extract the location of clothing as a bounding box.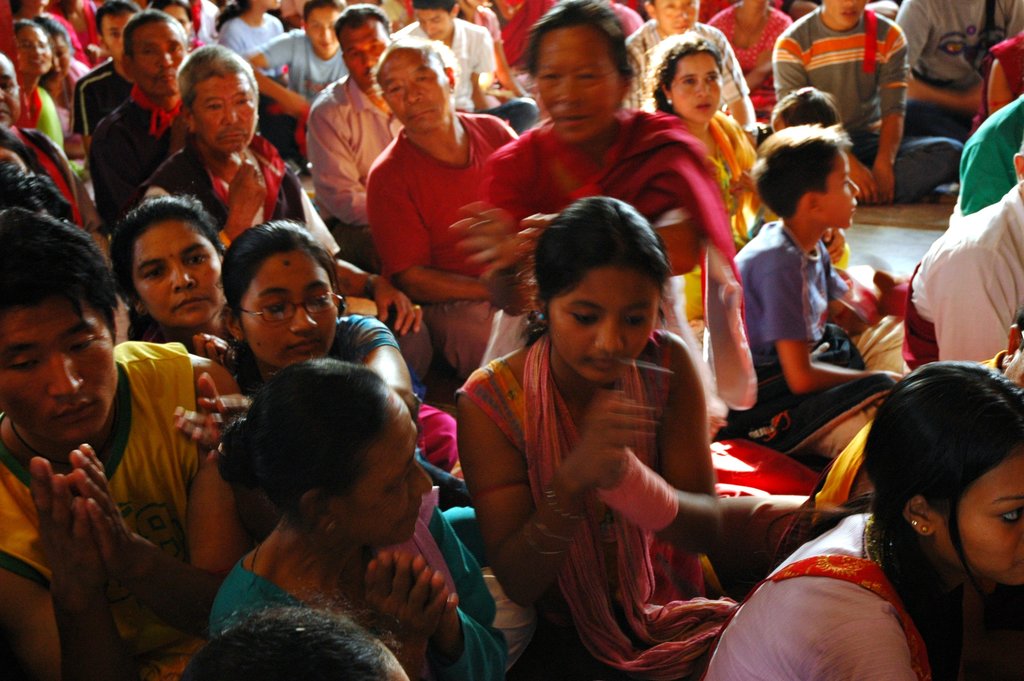
[460, 268, 742, 657].
